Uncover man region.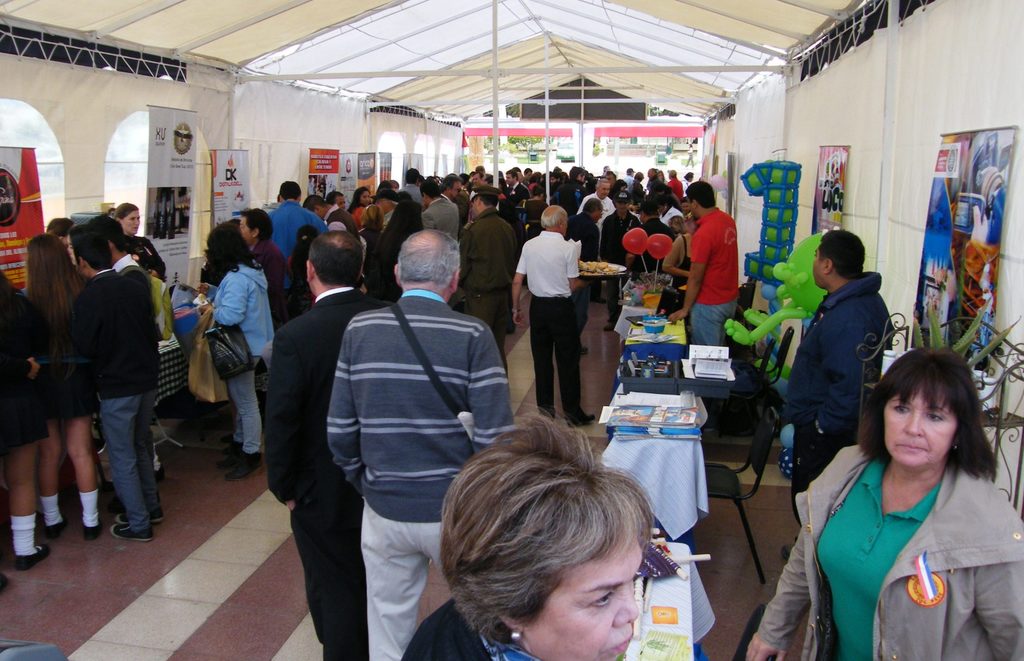
Uncovered: [left=566, top=204, right=620, bottom=261].
